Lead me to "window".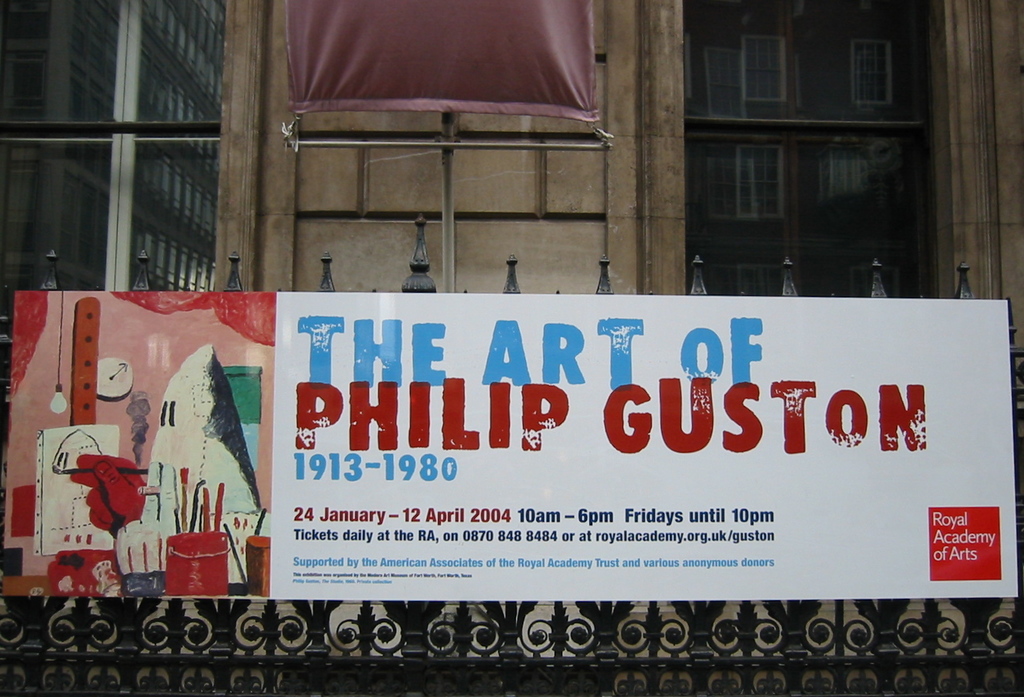
Lead to bbox(0, 0, 230, 429).
